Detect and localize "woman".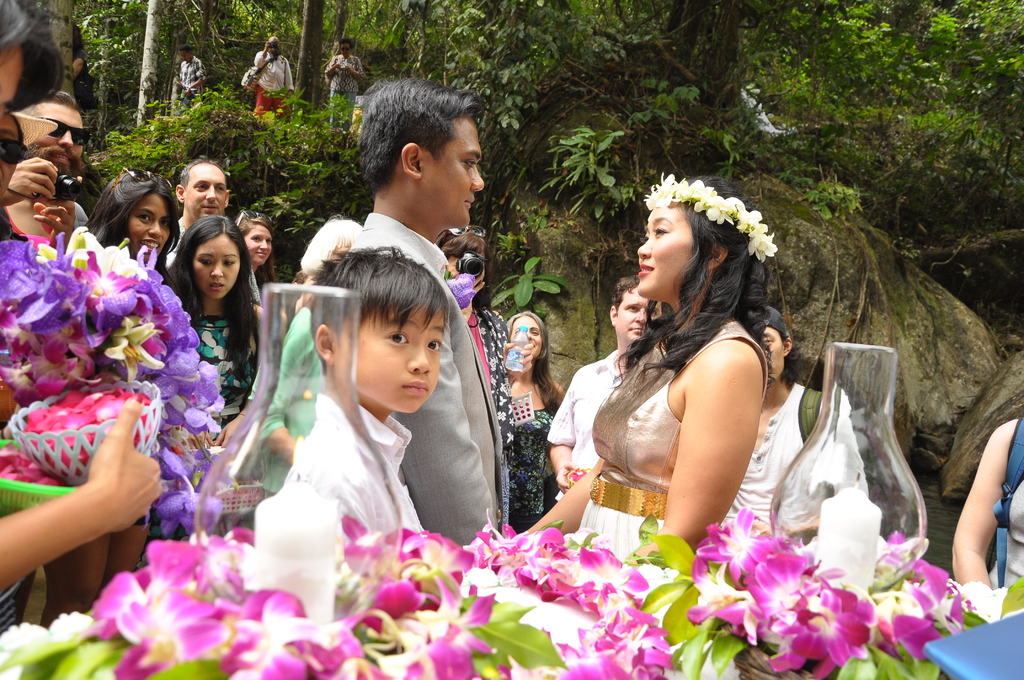
Localized at box=[506, 311, 566, 538].
